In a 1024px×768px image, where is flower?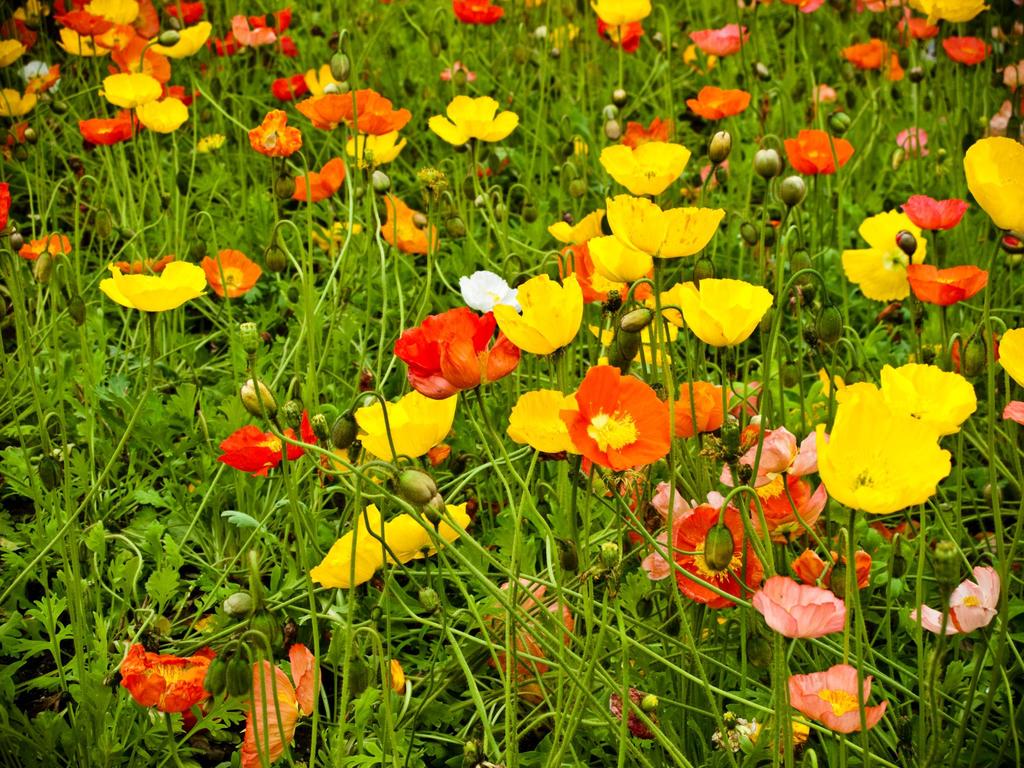
x1=598 y1=22 x2=646 y2=54.
